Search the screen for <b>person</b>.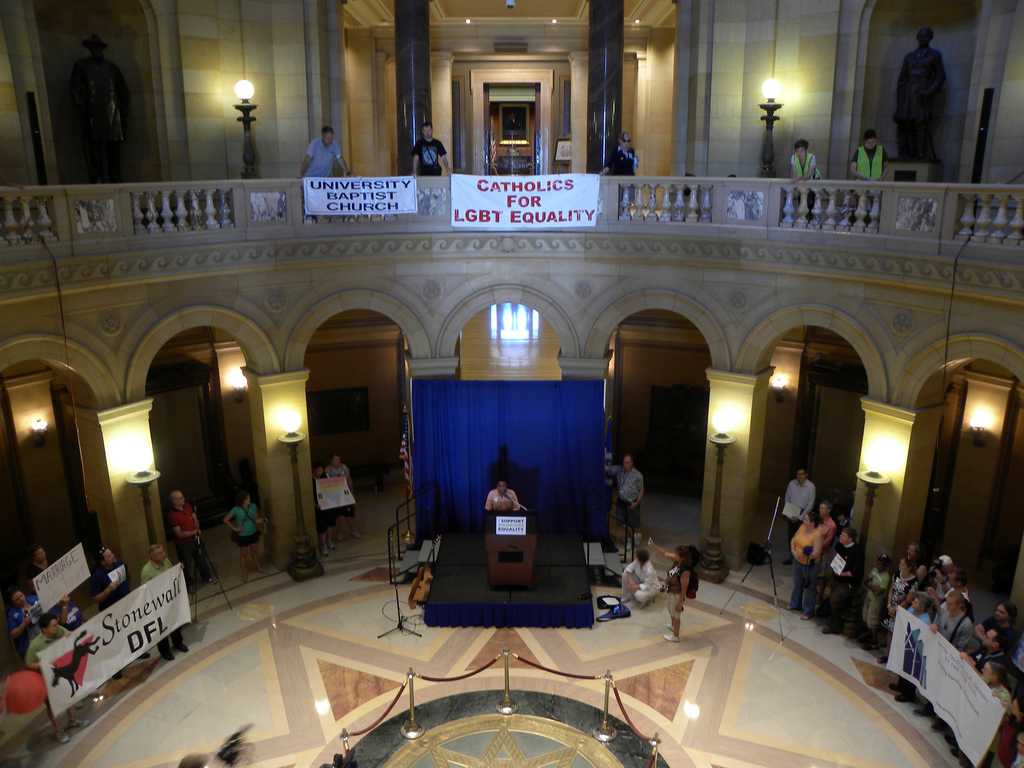
Found at {"left": 488, "top": 479, "right": 518, "bottom": 514}.
